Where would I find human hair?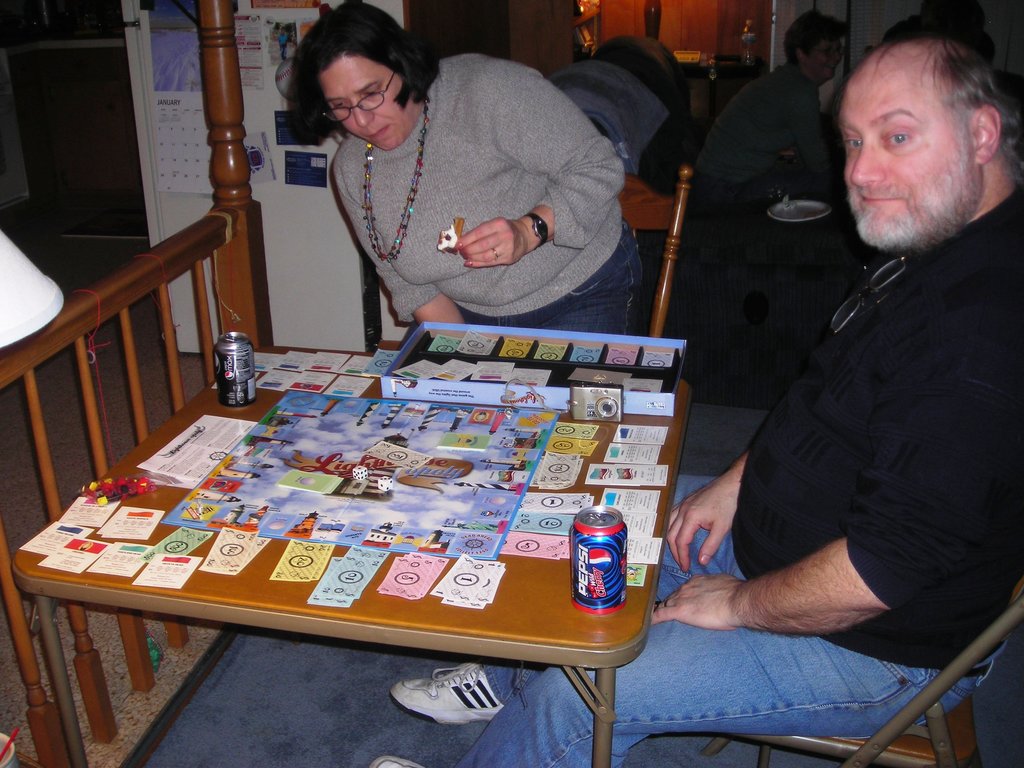
At detection(280, 0, 440, 146).
